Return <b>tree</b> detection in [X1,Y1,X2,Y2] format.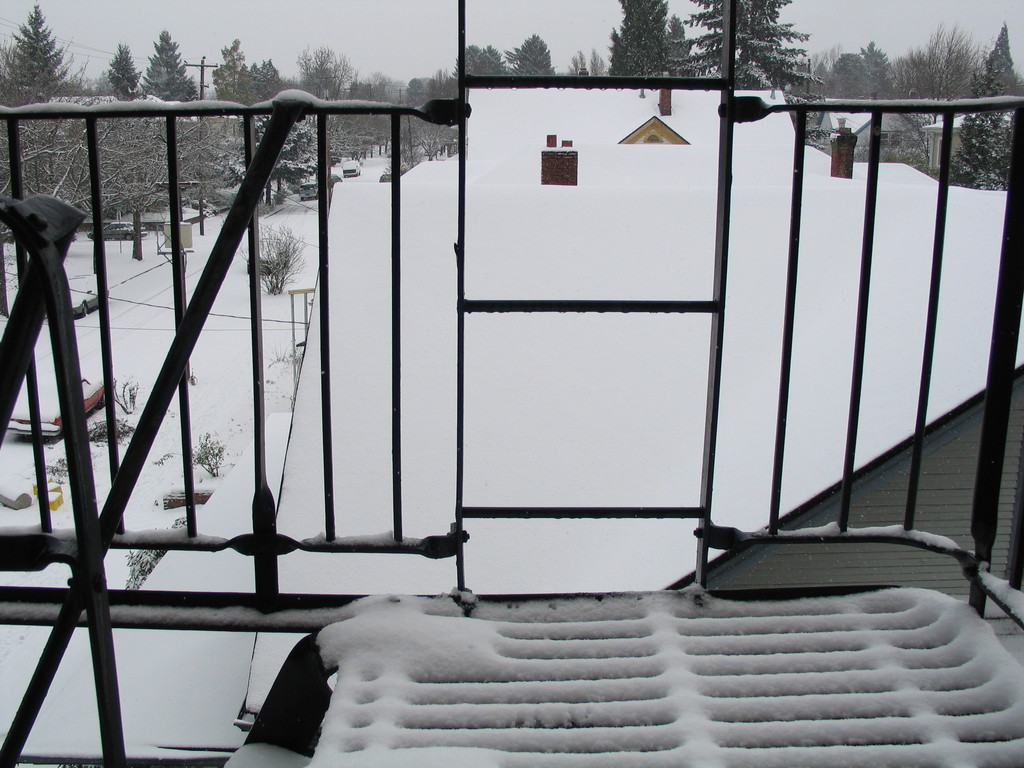
[463,38,502,81].
